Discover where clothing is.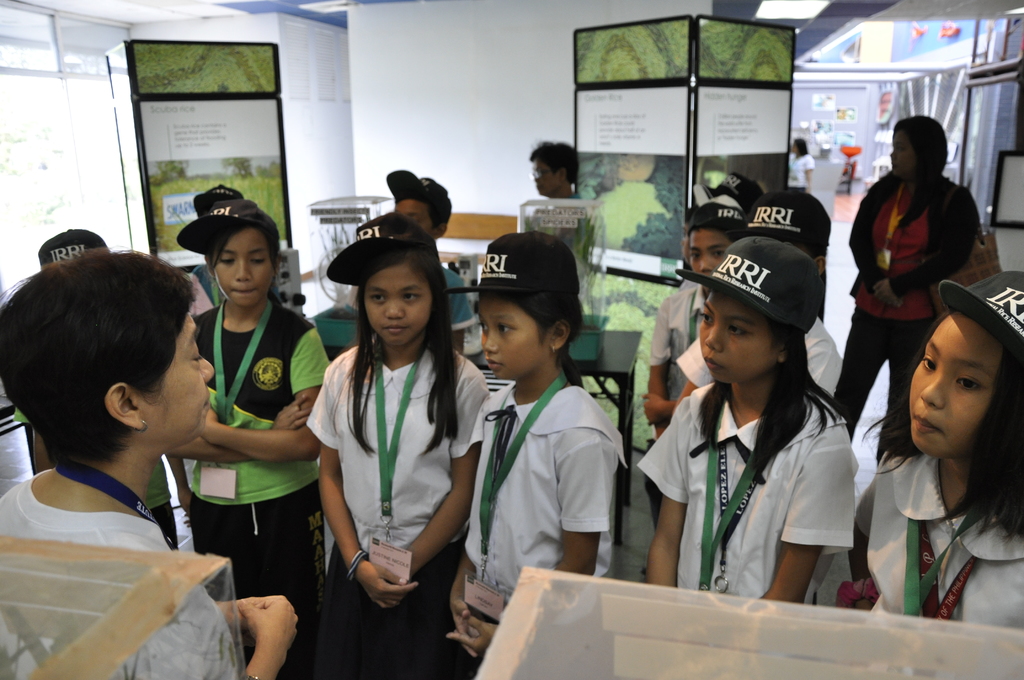
Discovered at (786,153,817,194).
